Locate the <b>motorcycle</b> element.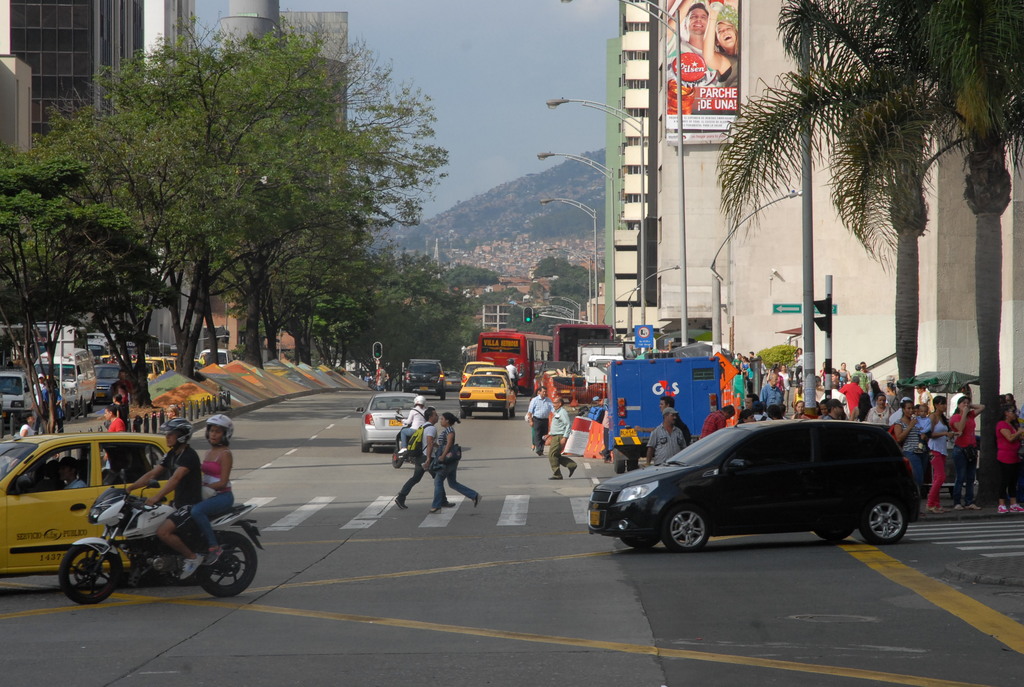
Element bbox: <region>93, 471, 266, 607</region>.
